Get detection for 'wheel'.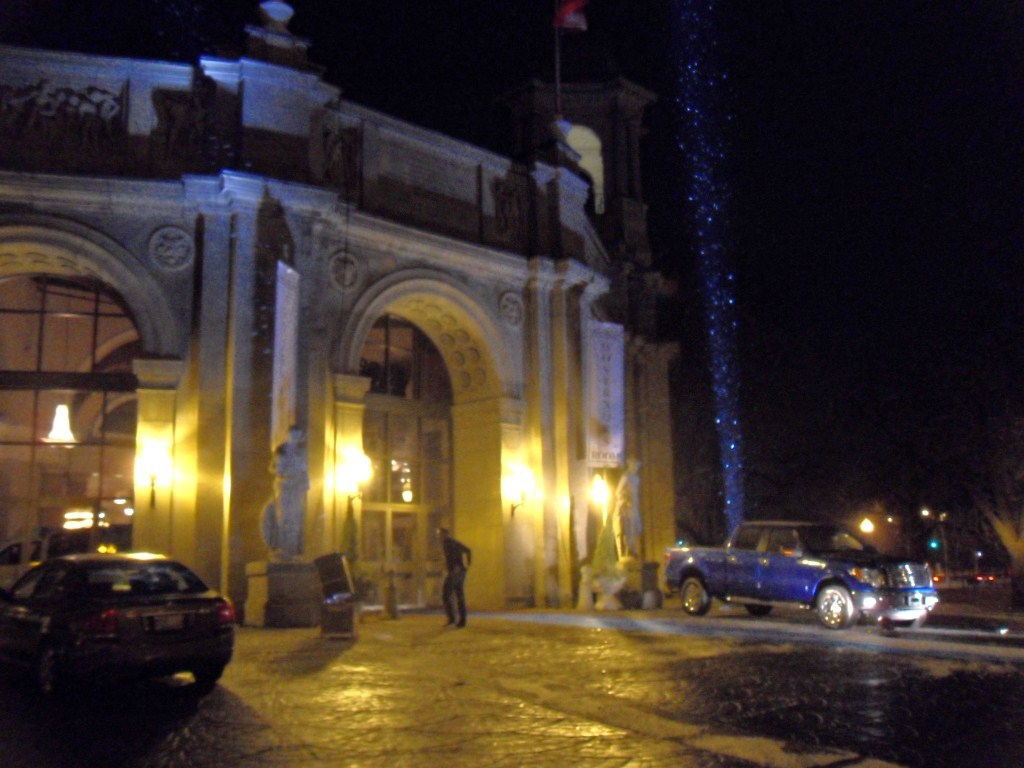
Detection: box=[745, 606, 771, 620].
